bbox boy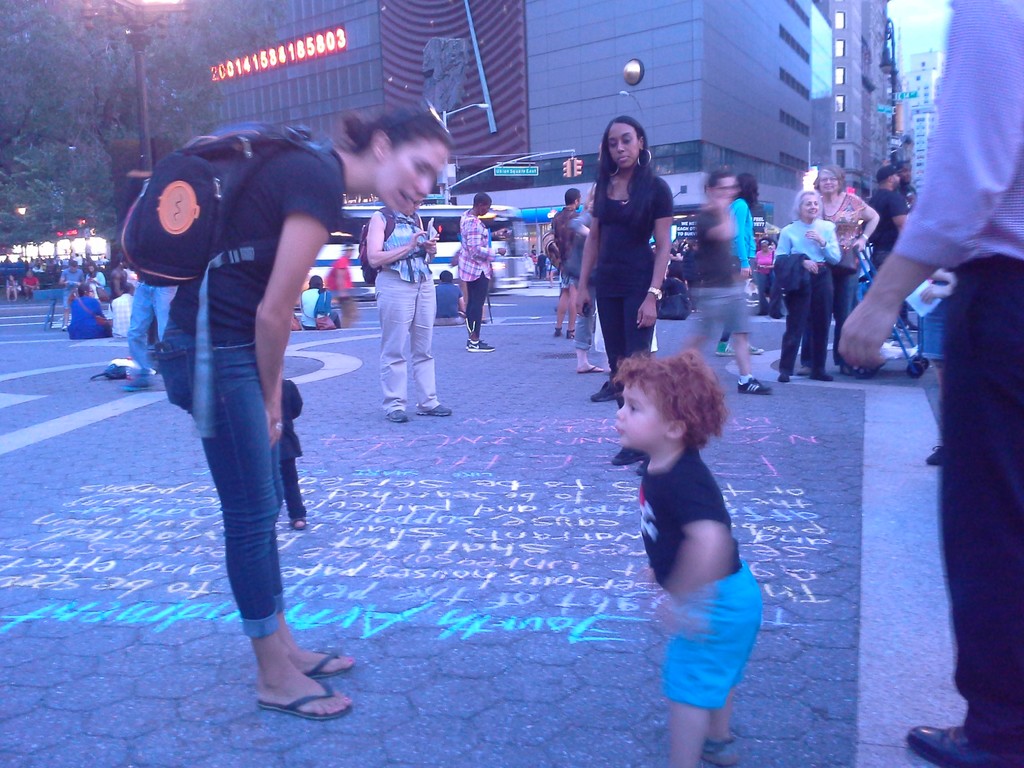
554, 185, 580, 337
